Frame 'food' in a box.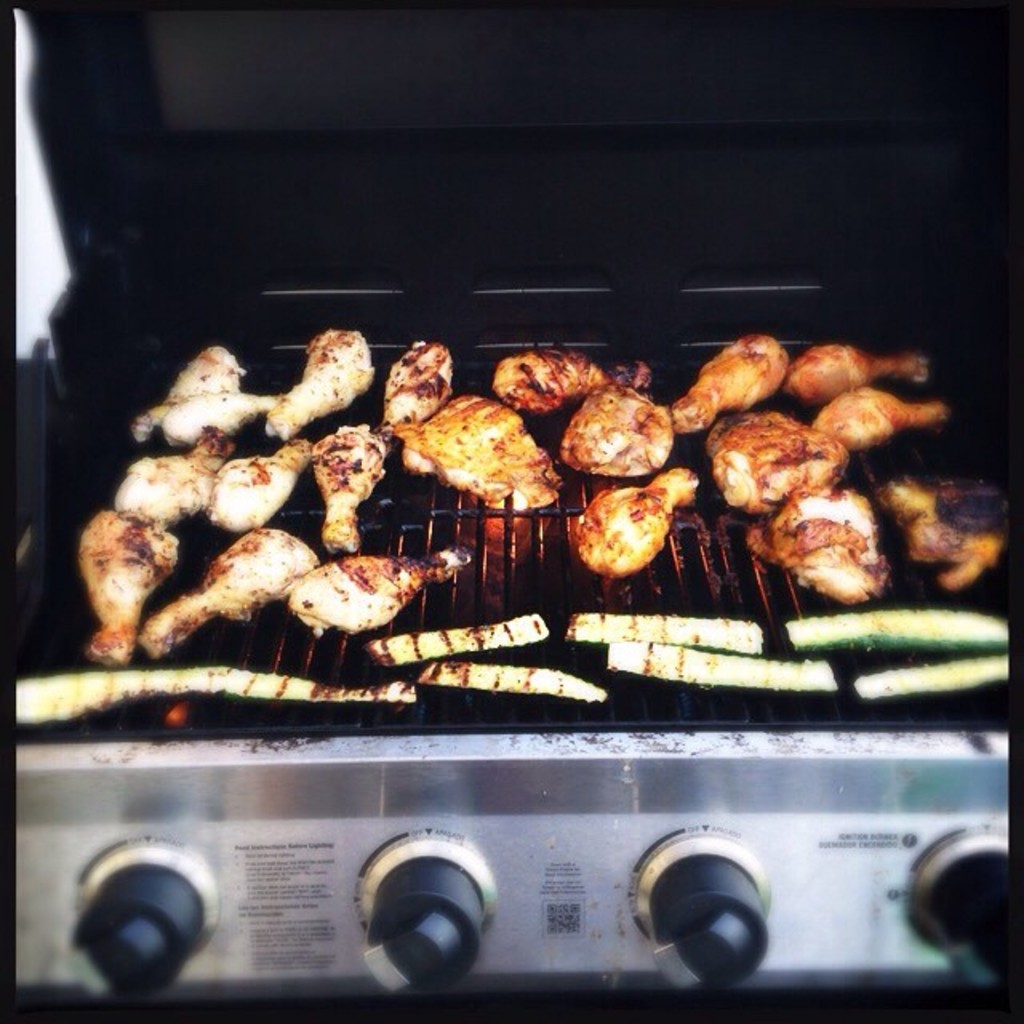
detection(19, 661, 416, 722).
